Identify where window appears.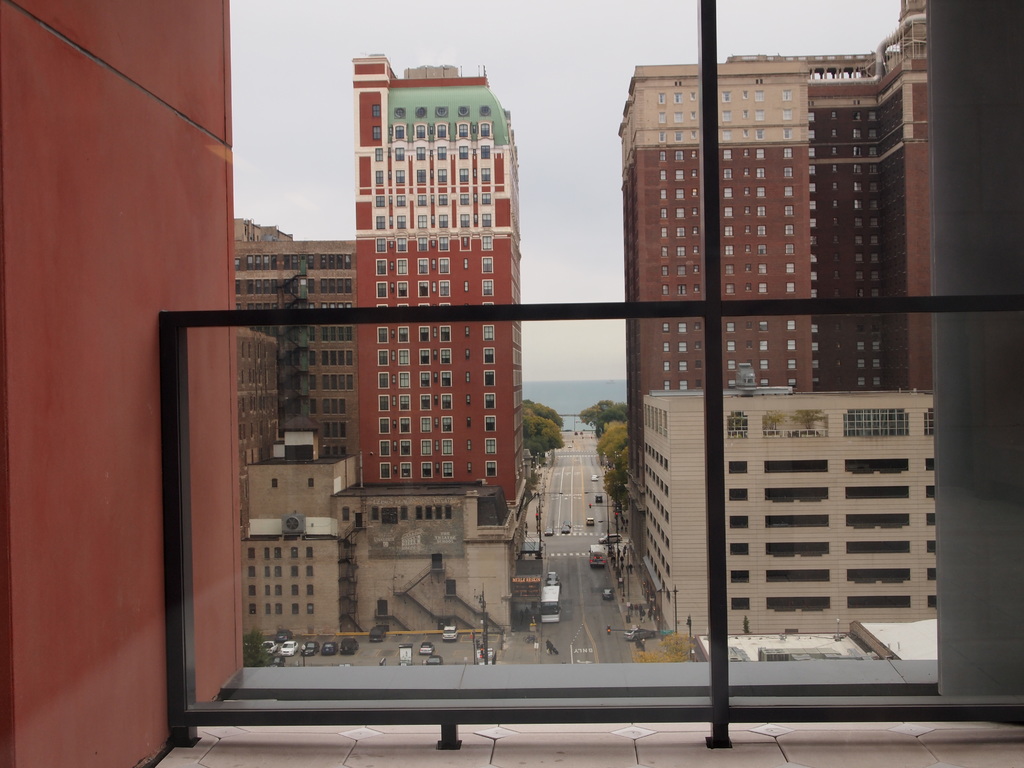
Appears at (467, 348, 468, 357).
